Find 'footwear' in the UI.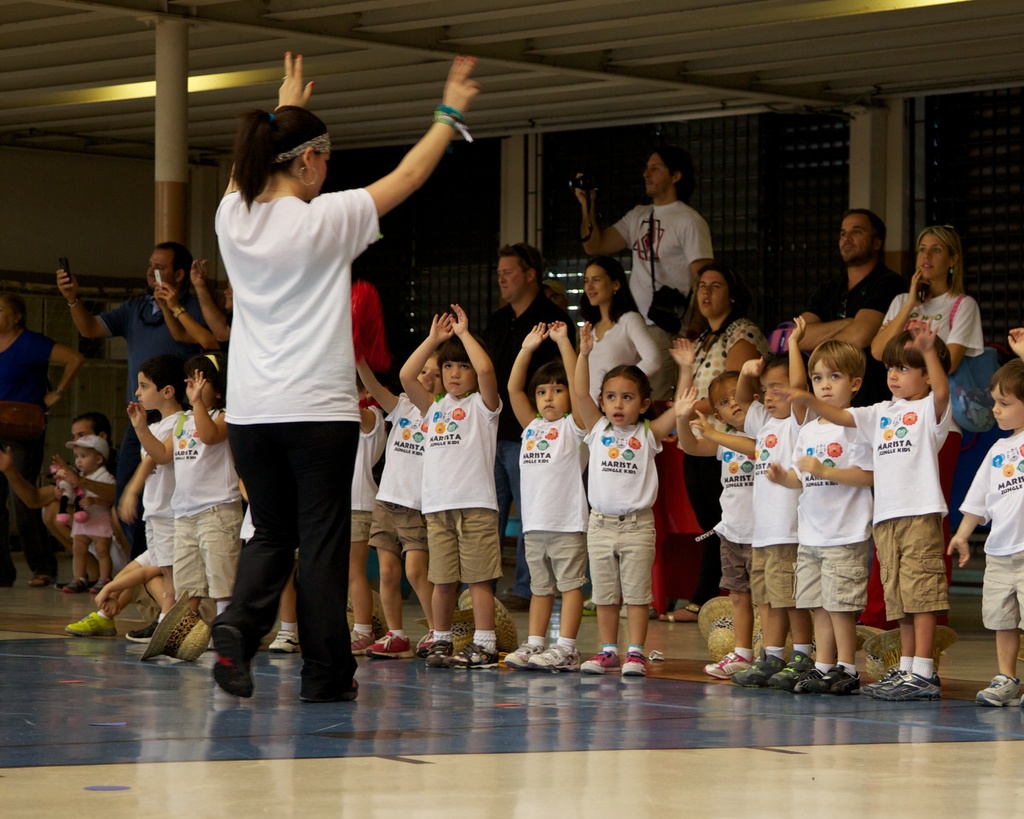
UI element at 210, 625, 256, 697.
